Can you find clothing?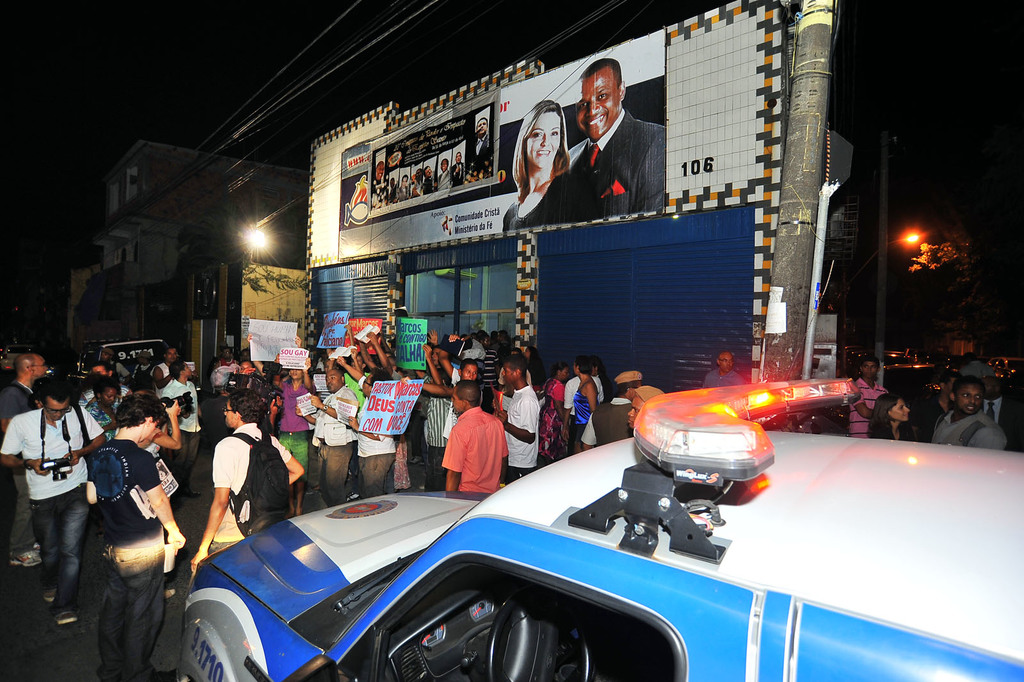
Yes, bounding box: 568,378,600,433.
